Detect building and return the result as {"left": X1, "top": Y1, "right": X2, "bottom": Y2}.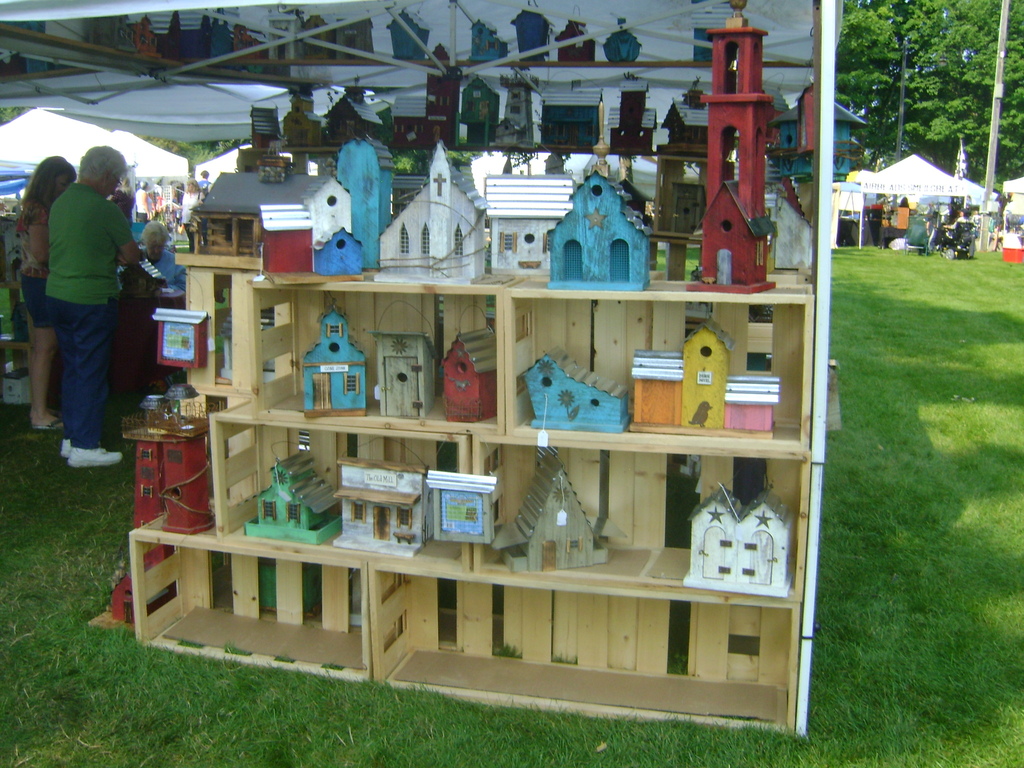
{"left": 88, "top": 410, "right": 206, "bottom": 632}.
